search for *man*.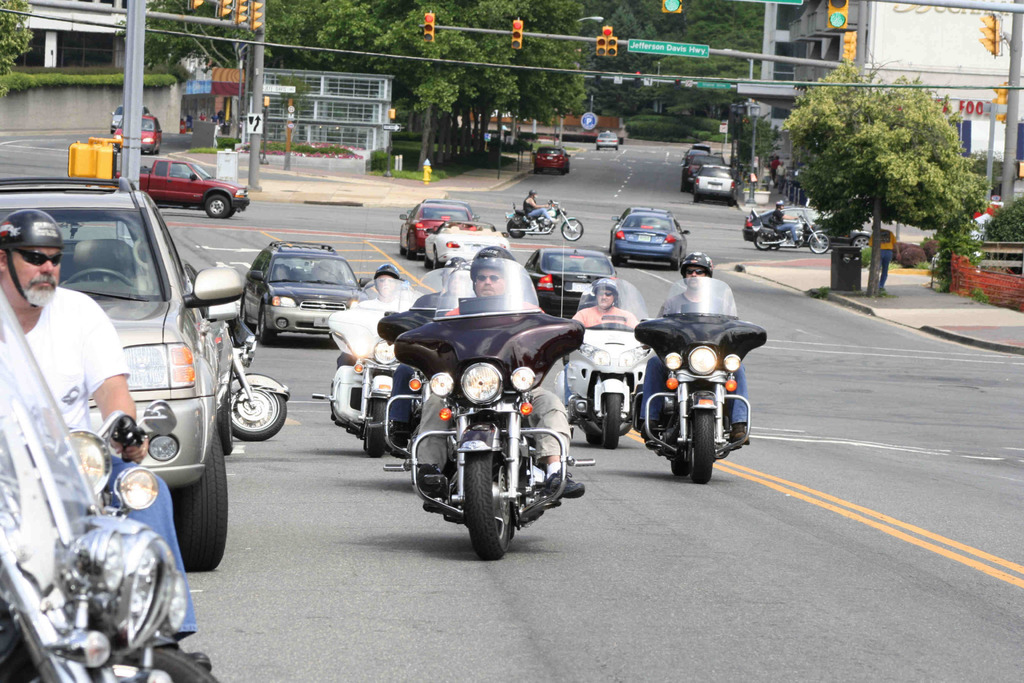
Found at (x1=564, y1=274, x2=650, y2=406).
